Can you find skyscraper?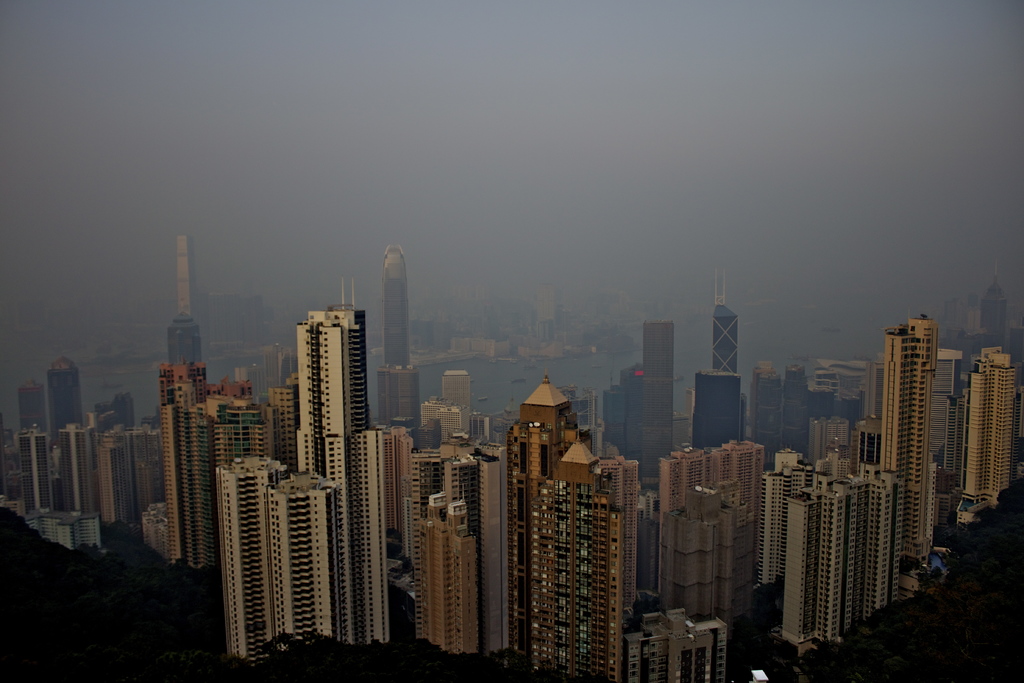
Yes, bounding box: (519, 381, 577, 674).
